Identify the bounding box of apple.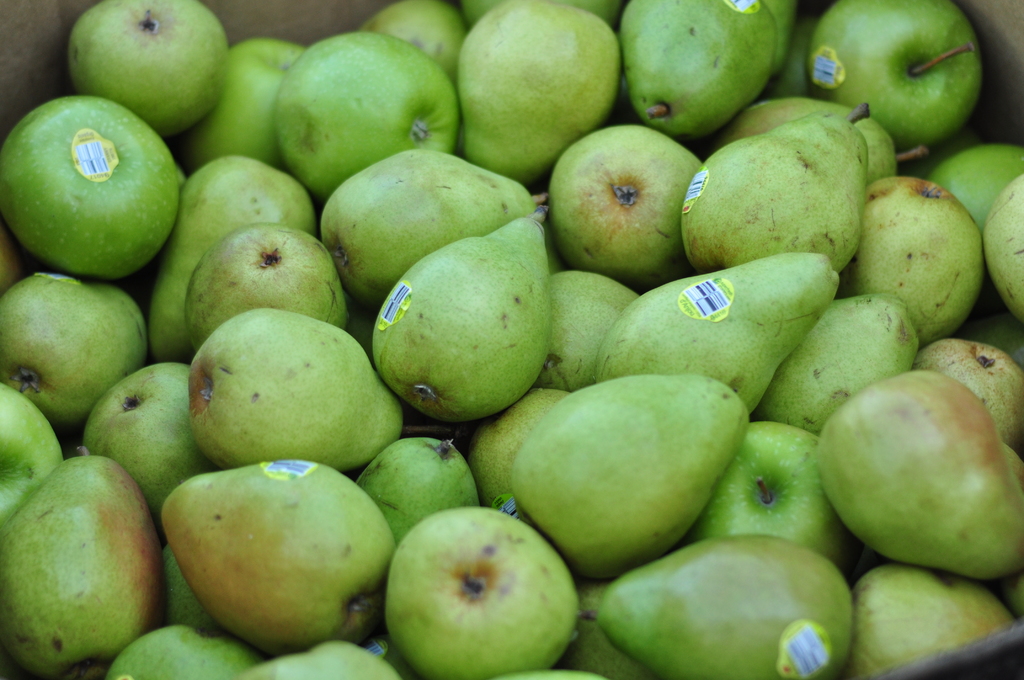
Rect(804, 0, 984, 154).
